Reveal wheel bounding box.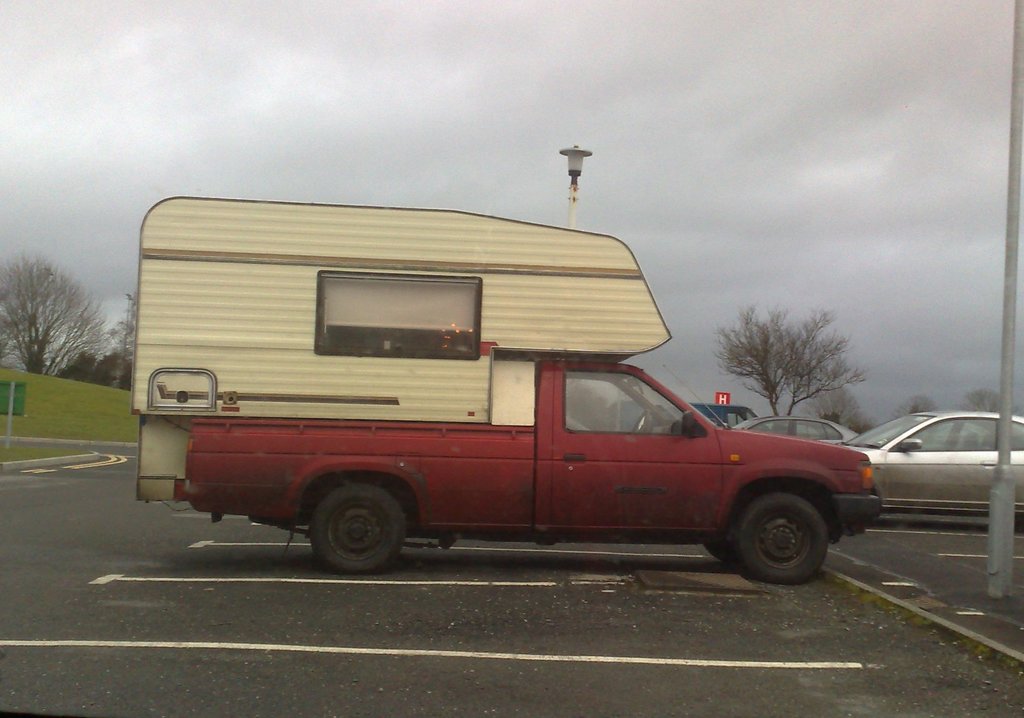
Revealed: <region>303, 483, 411, 580</region>.
